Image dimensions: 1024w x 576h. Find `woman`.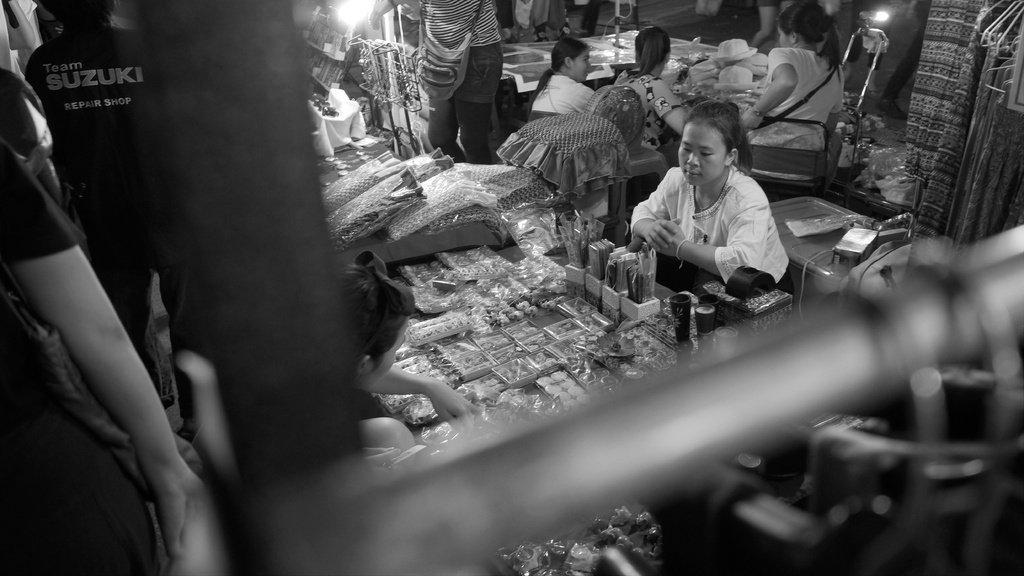
select_region(609, 24, 687, 150).
